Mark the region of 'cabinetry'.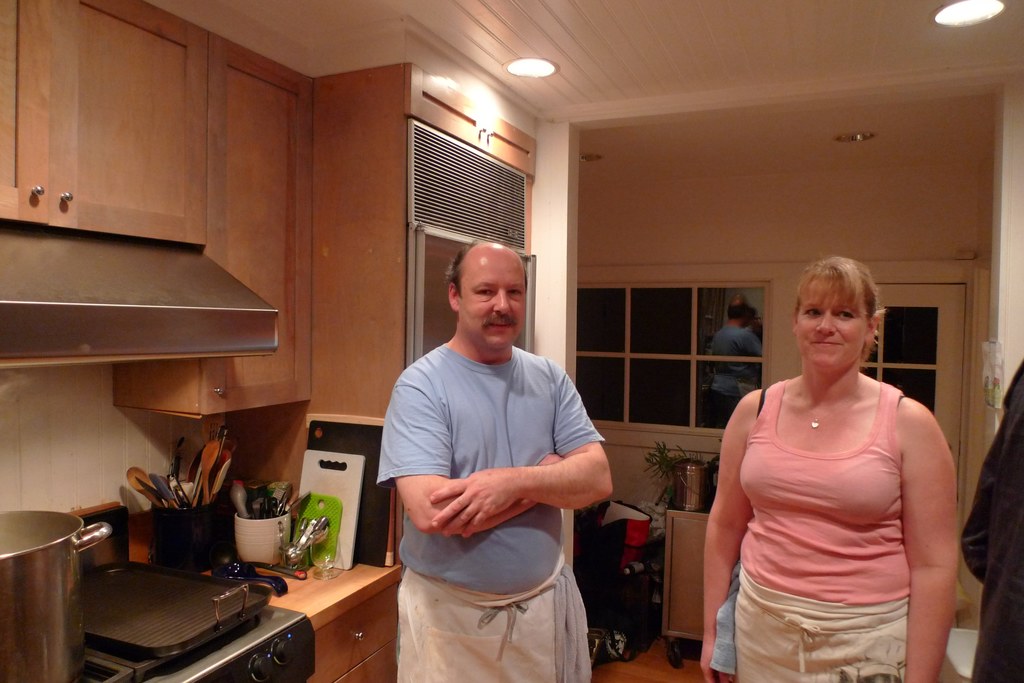
Region: (left=0, top=0, right=314, bottom=416).
